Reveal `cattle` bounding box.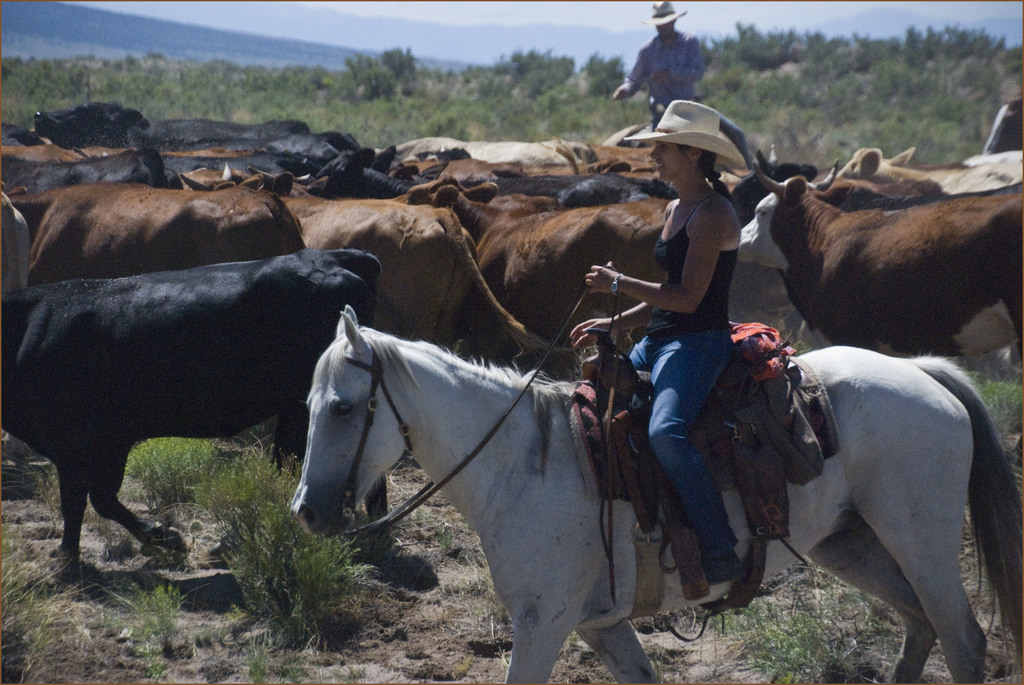
Revealed: 738,161,1023,370.
